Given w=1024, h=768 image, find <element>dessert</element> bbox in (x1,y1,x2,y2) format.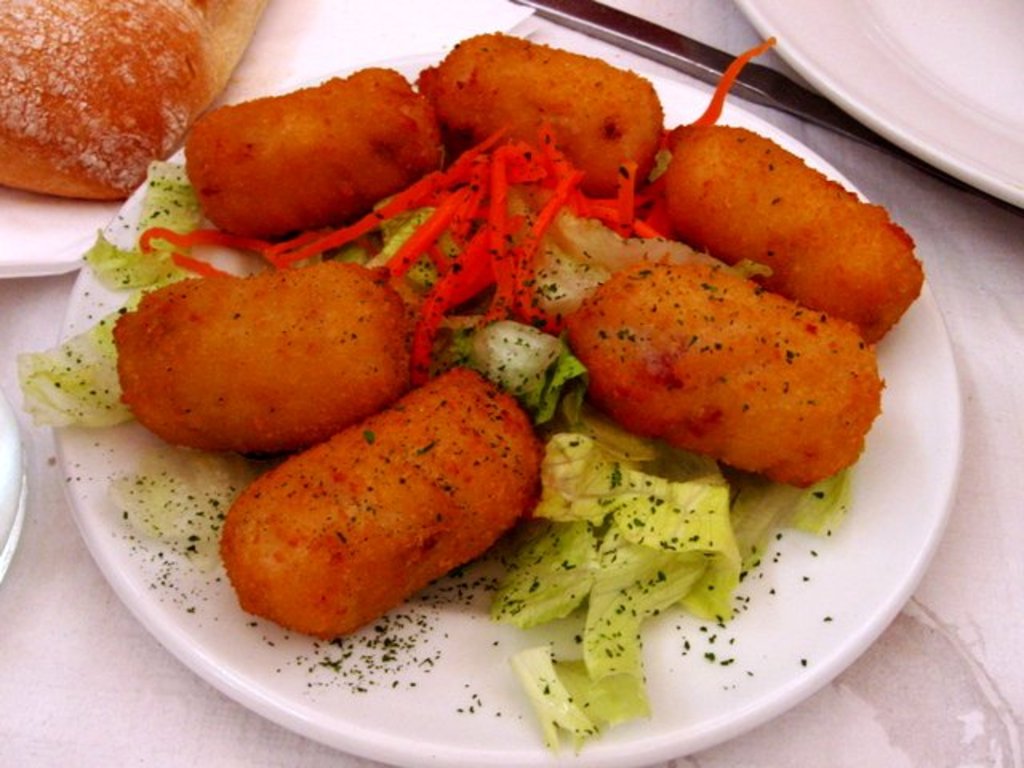
(413,29,650,187).
